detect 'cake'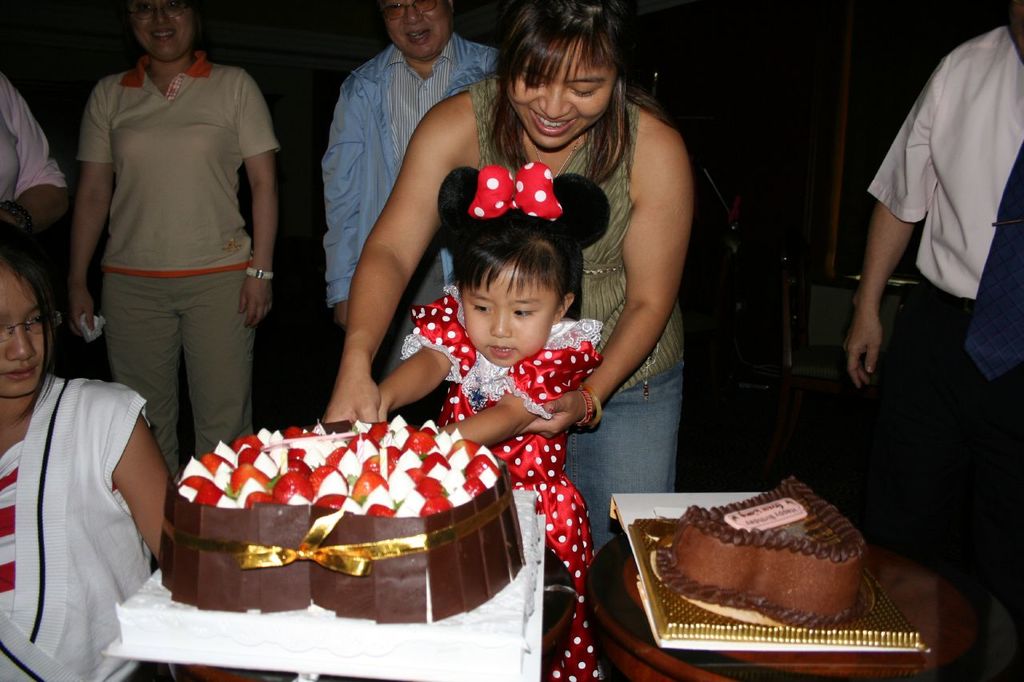
detection(160, 418, 526, 624)
